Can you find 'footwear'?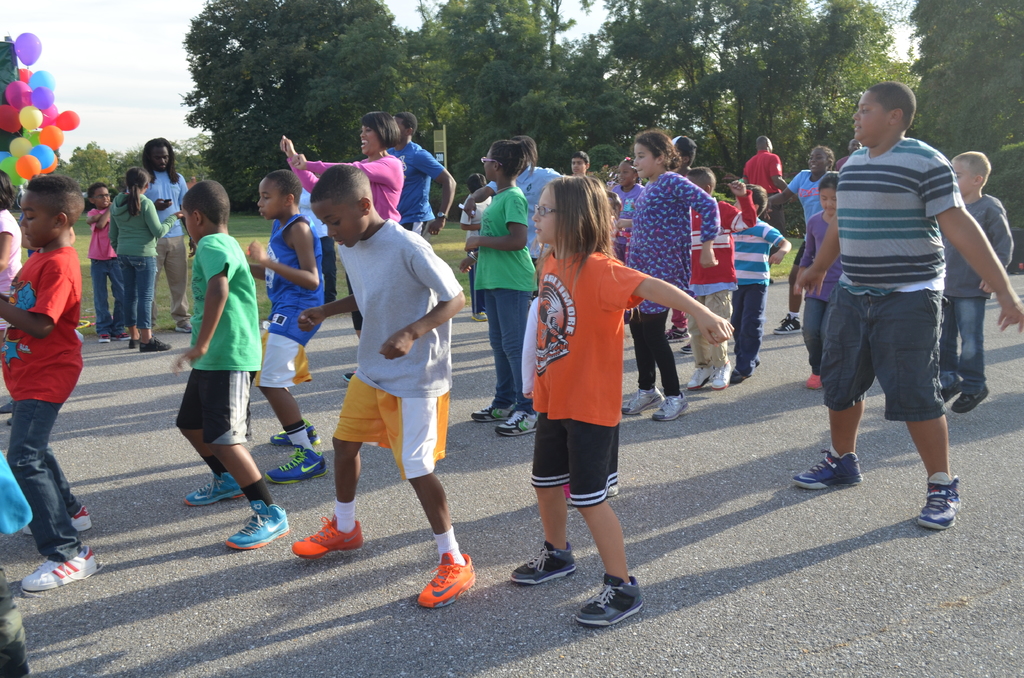
Yes, bounding box: BBox(732, 354, 762, 382).
